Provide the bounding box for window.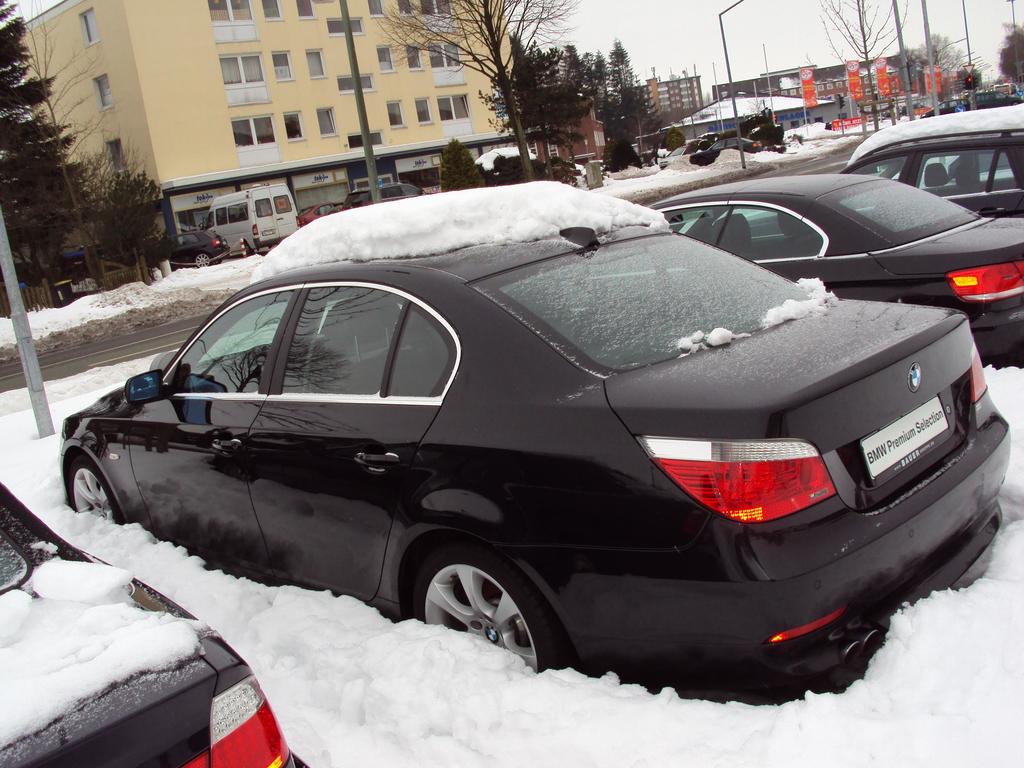
bbox=(336, 72, 373, 95).
